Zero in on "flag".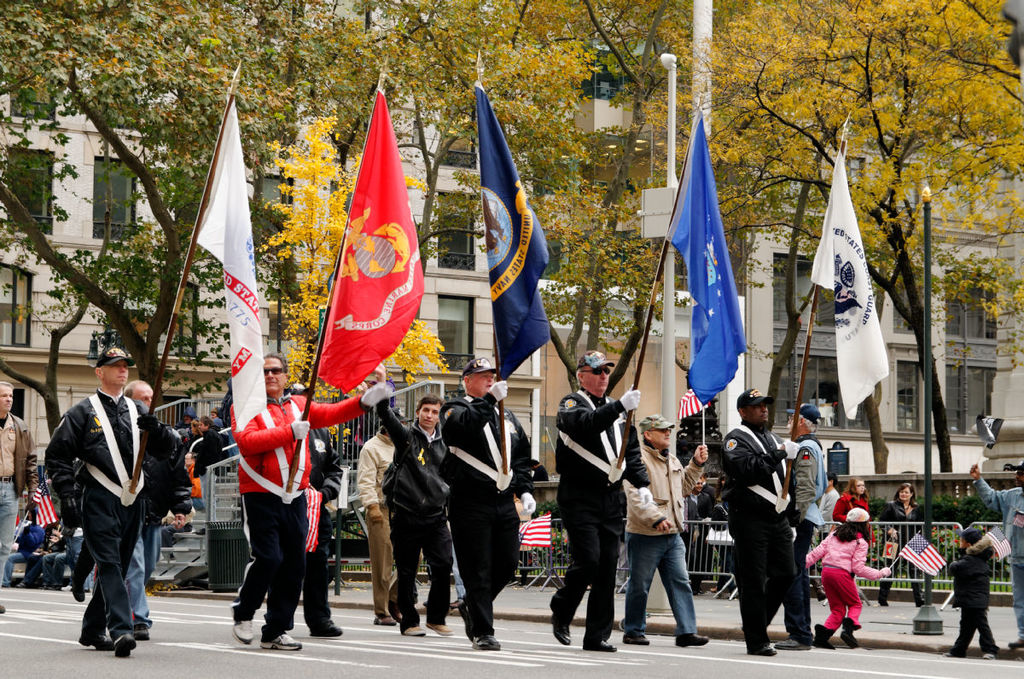
Zeroed in: [31, 460, 64, 527].
